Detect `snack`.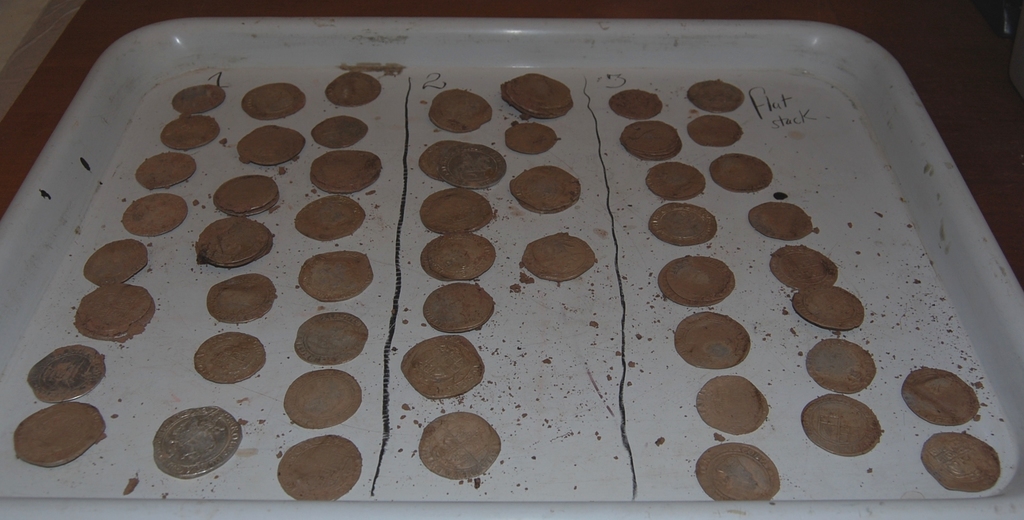
Detected at [907,362,983,421].
